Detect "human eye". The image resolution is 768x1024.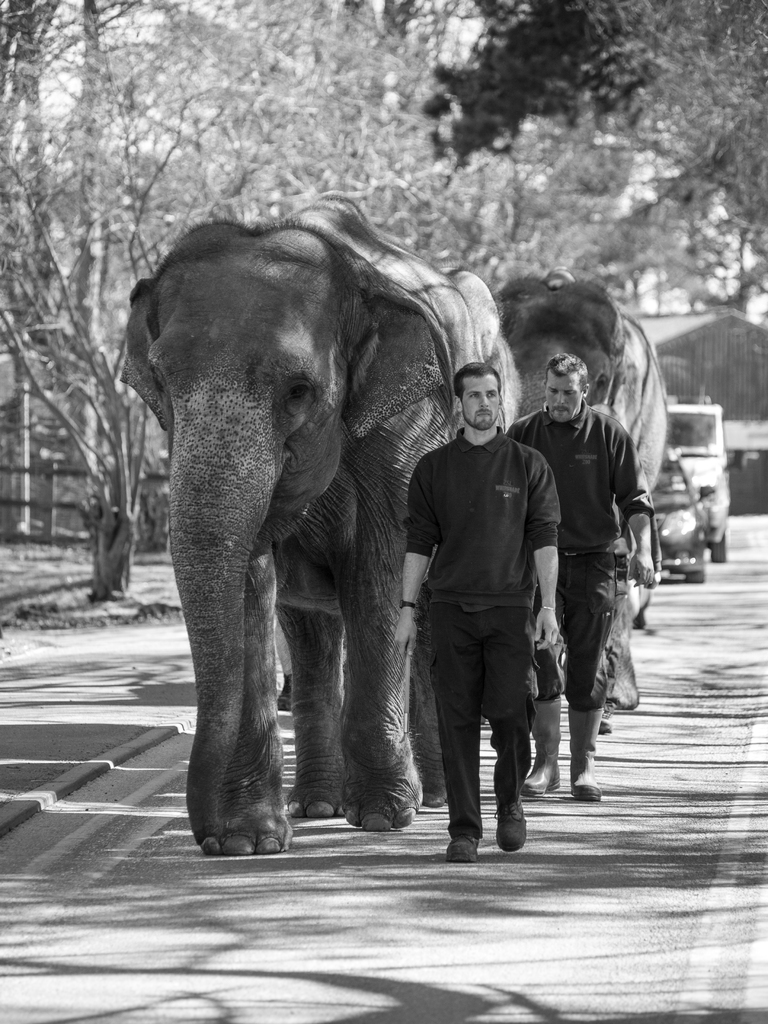
x1=548, y1=388, x2=557, y2=395.
